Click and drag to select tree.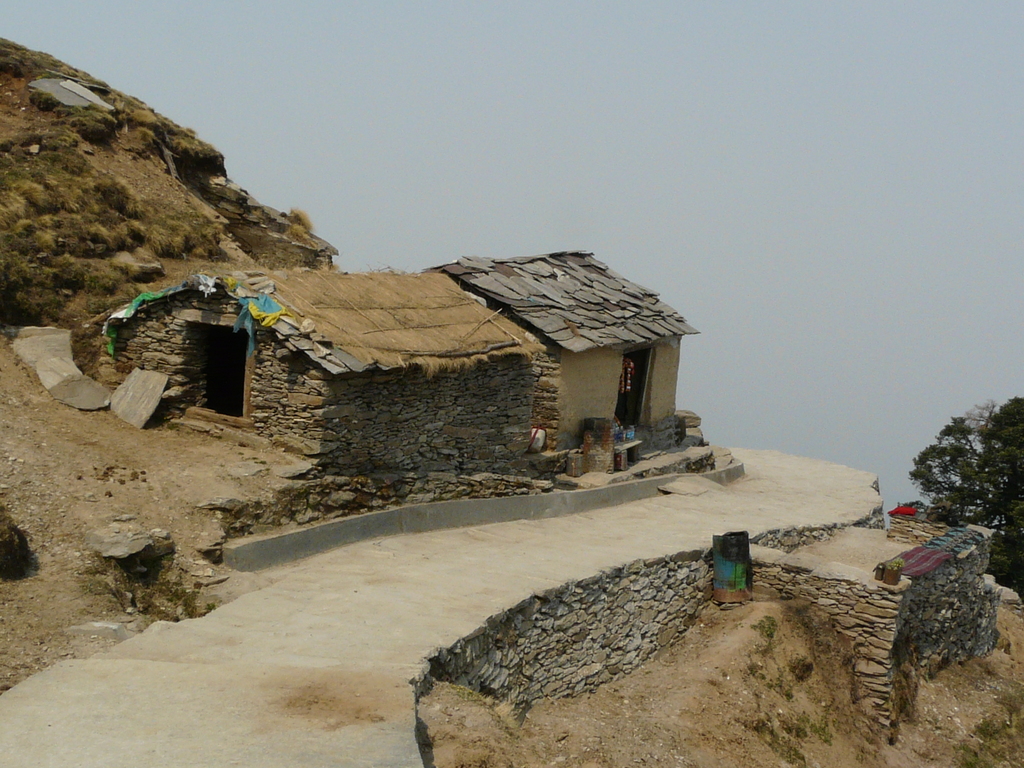
Selection: BBox(914, 395, 1009, 537).
